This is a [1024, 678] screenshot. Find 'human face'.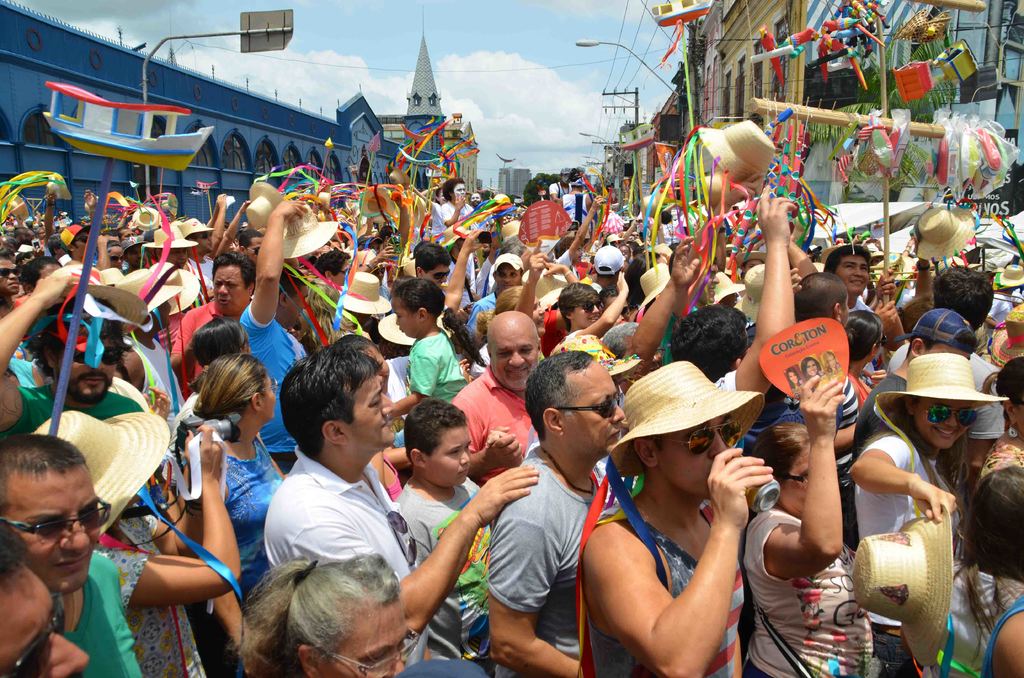
Bounding box: (x1=322, y1=611, x2=407, y2=674).
